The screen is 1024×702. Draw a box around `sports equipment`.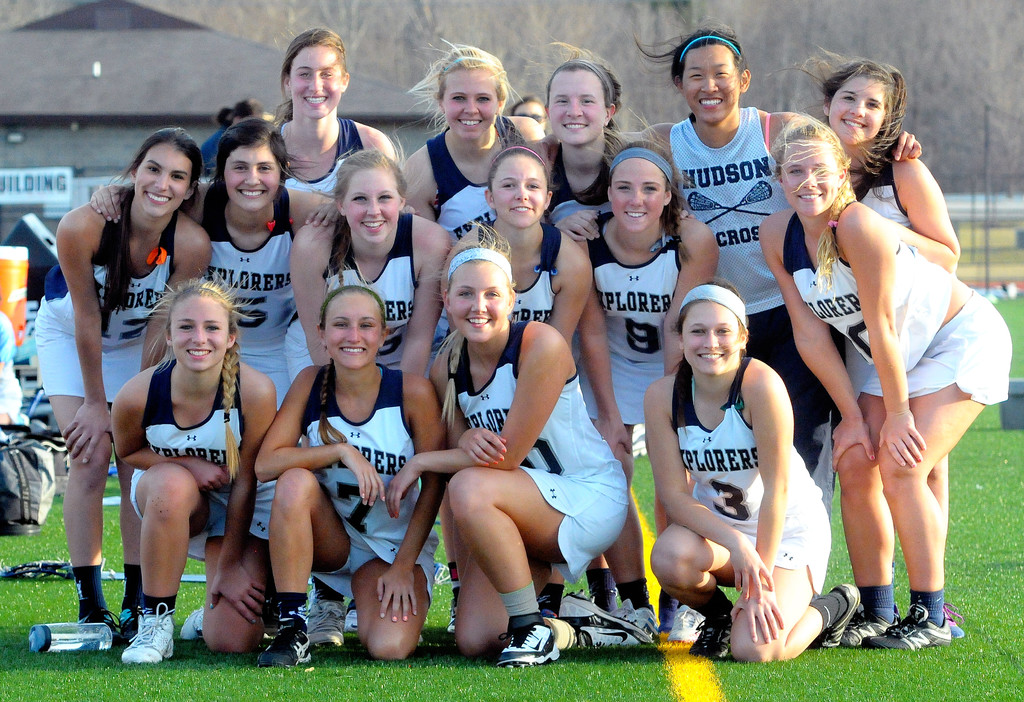
x1=345, y1=595, x2=358, y2=641.
